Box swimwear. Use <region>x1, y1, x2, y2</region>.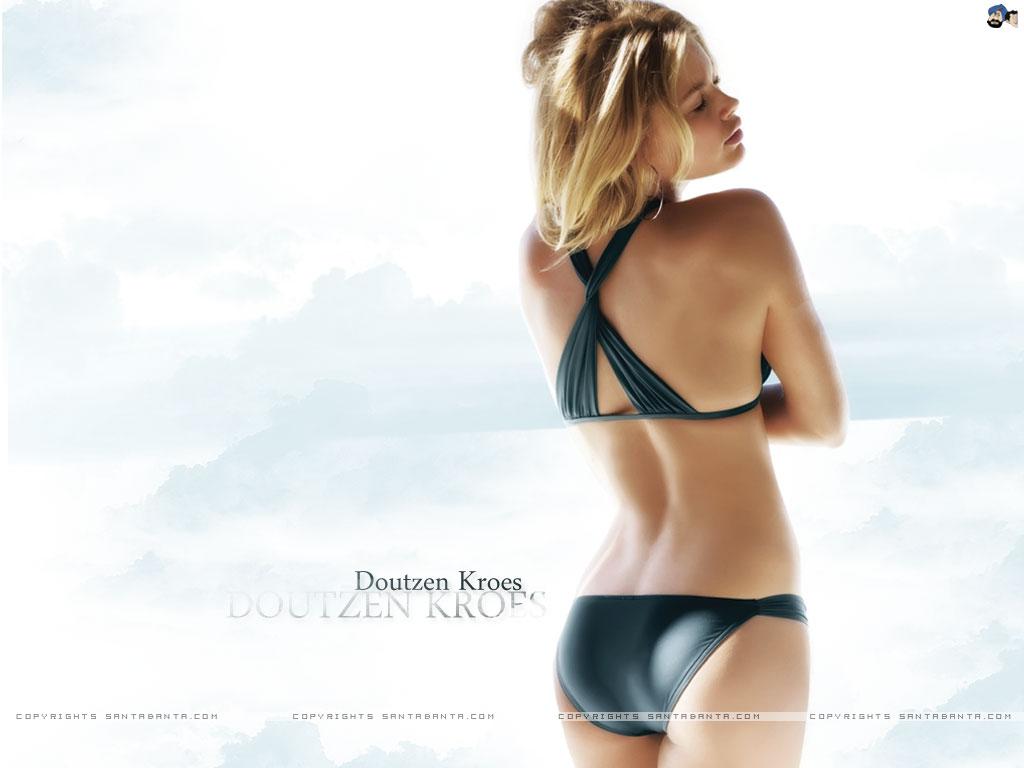
<region>555, 190, 777, 415</region>.
